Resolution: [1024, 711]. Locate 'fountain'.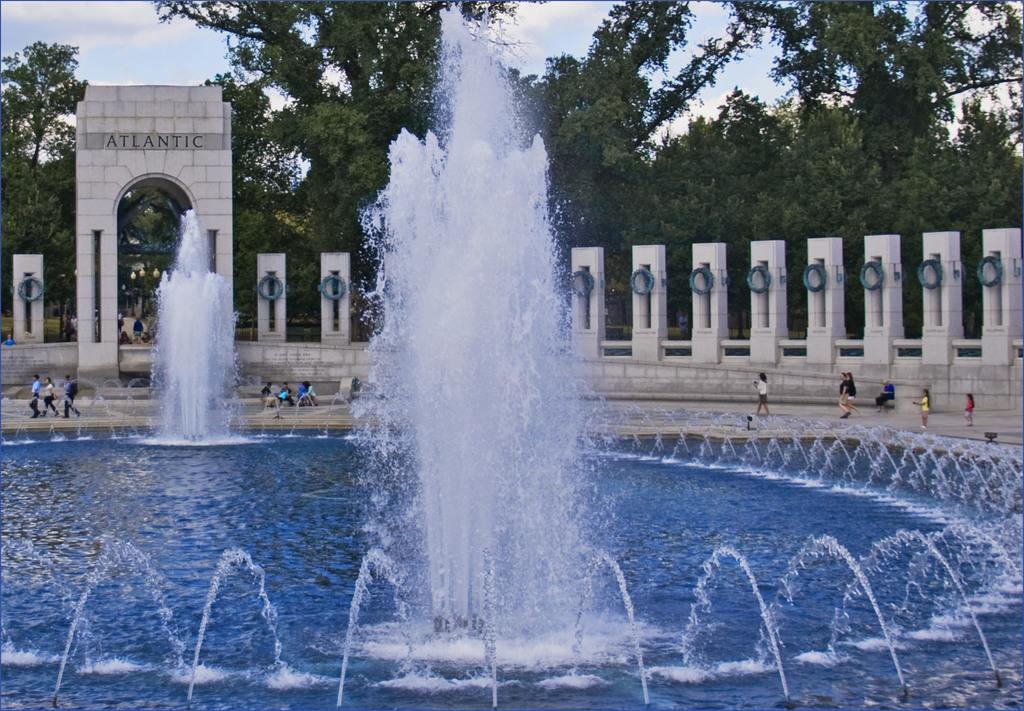
625,401,1018,696.
